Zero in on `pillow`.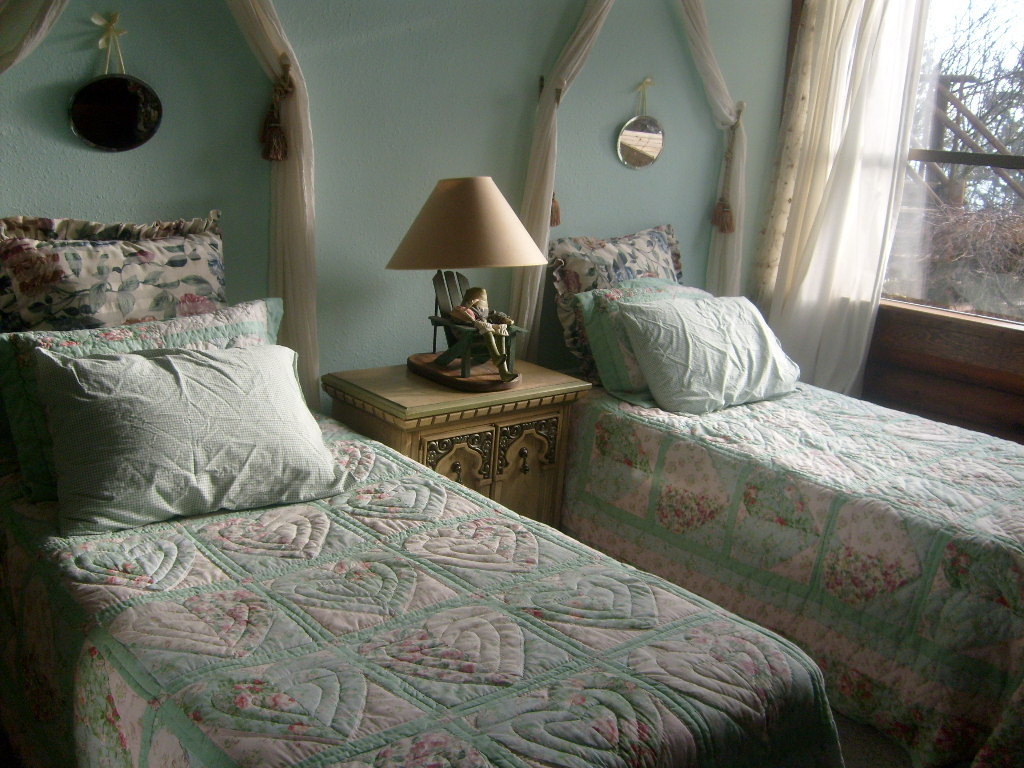
Zeroed in: (left=579, top=282, right=707, bottom=409).
